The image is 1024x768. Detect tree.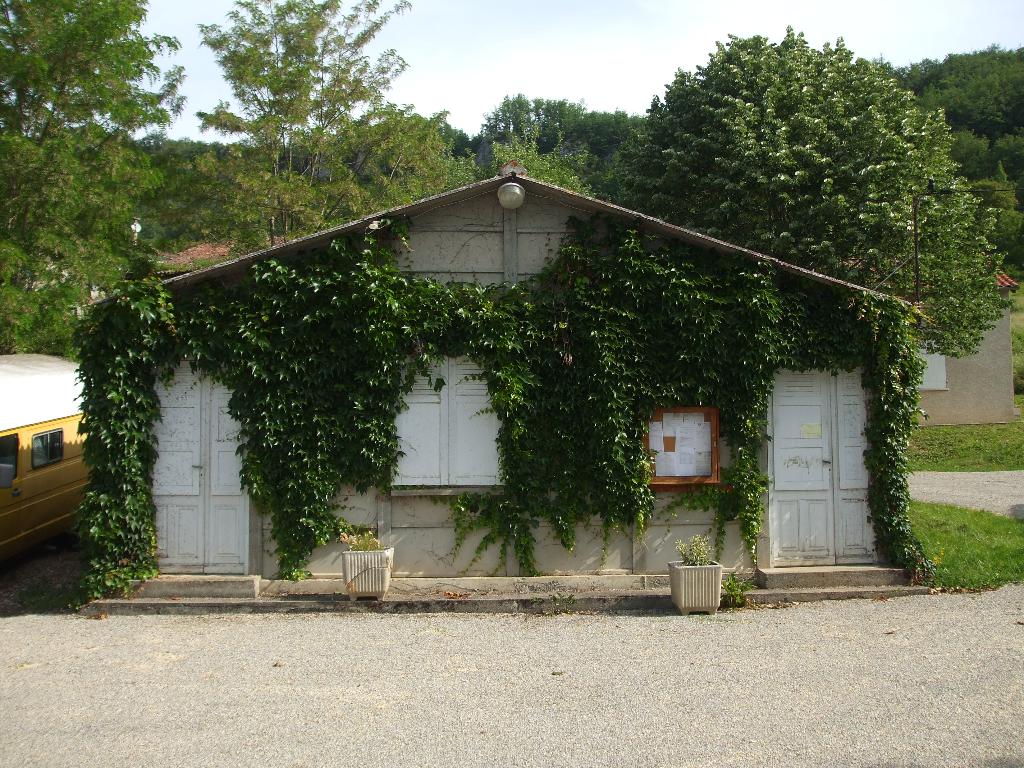
Detection: bbox=[167, 36, 437, 186].
